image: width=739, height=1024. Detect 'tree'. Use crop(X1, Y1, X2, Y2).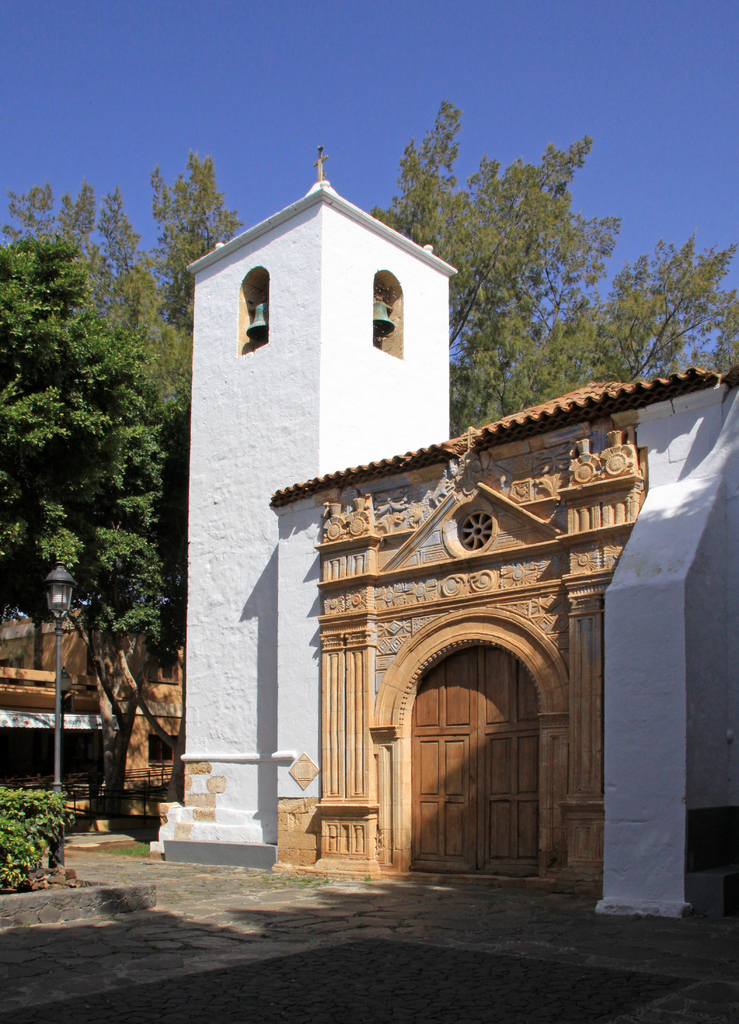
crop(0, 154, 247, 697).
